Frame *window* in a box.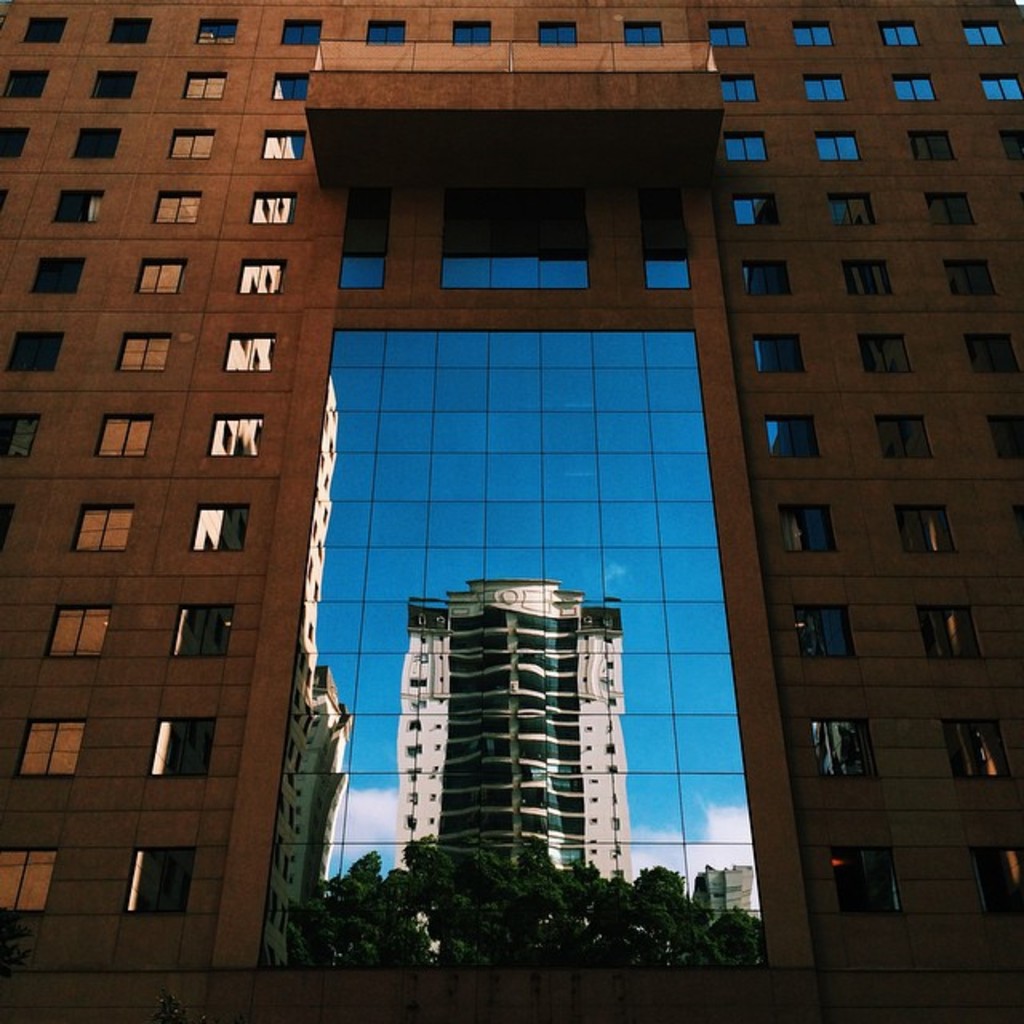
(x1=5, y1=328, x2=56, y2=378).
